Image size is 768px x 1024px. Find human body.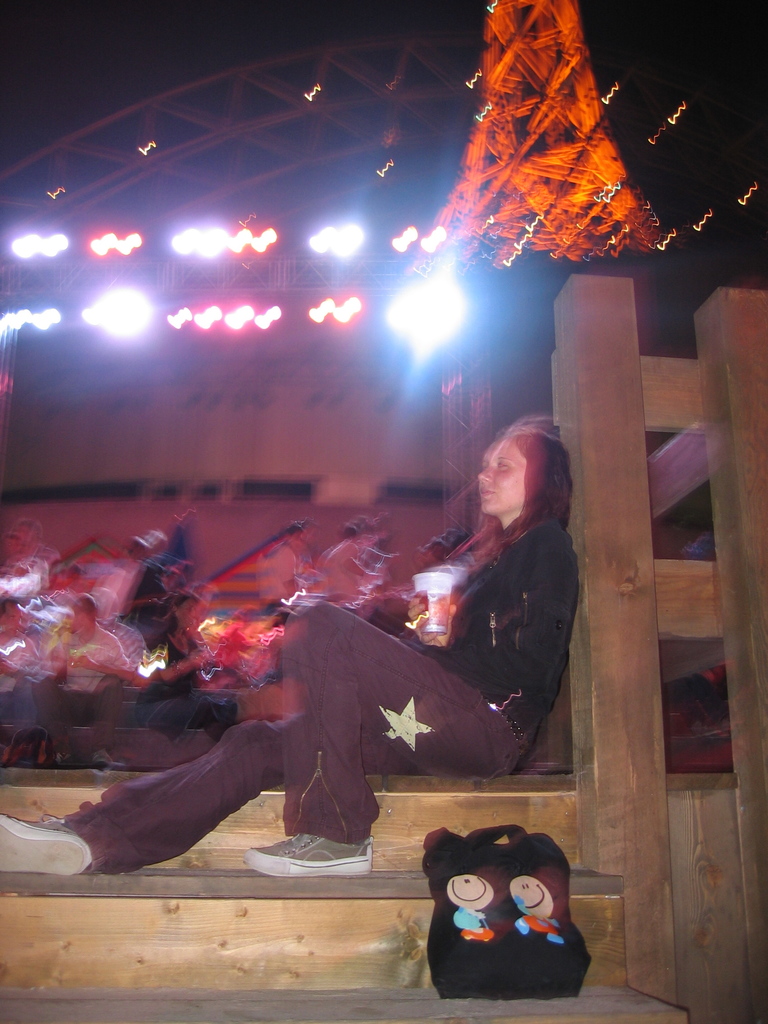
x1=94 y1=476 x2=593 y2=868.
